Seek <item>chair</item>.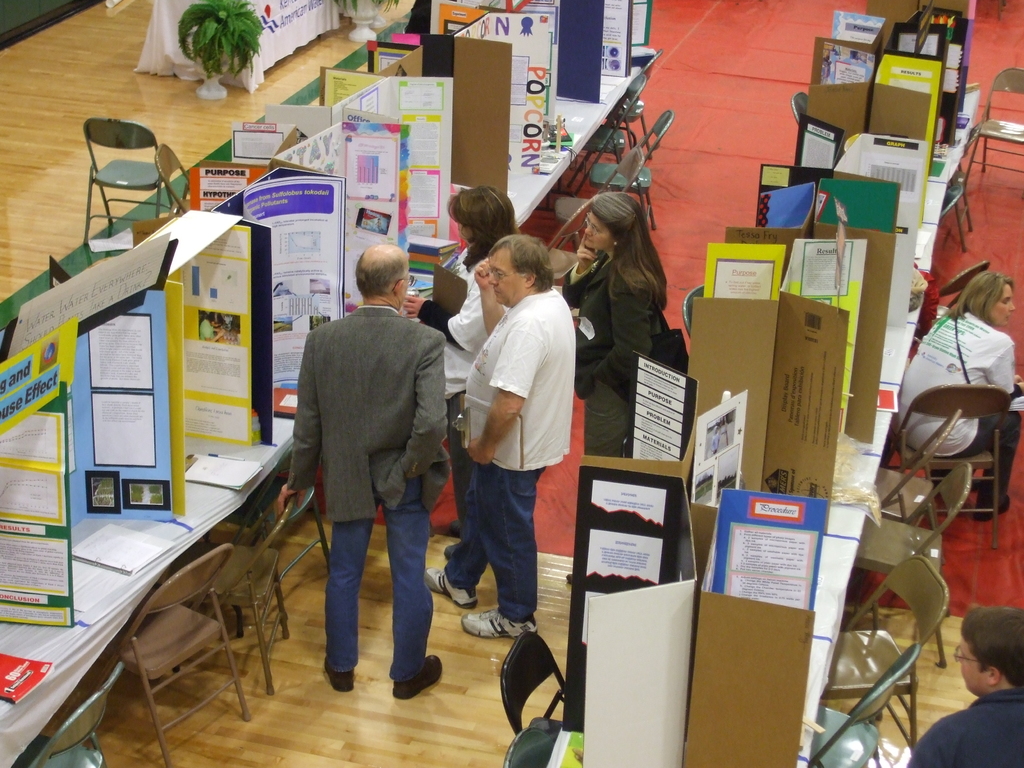
select_region(948, 127, 976, 248).
